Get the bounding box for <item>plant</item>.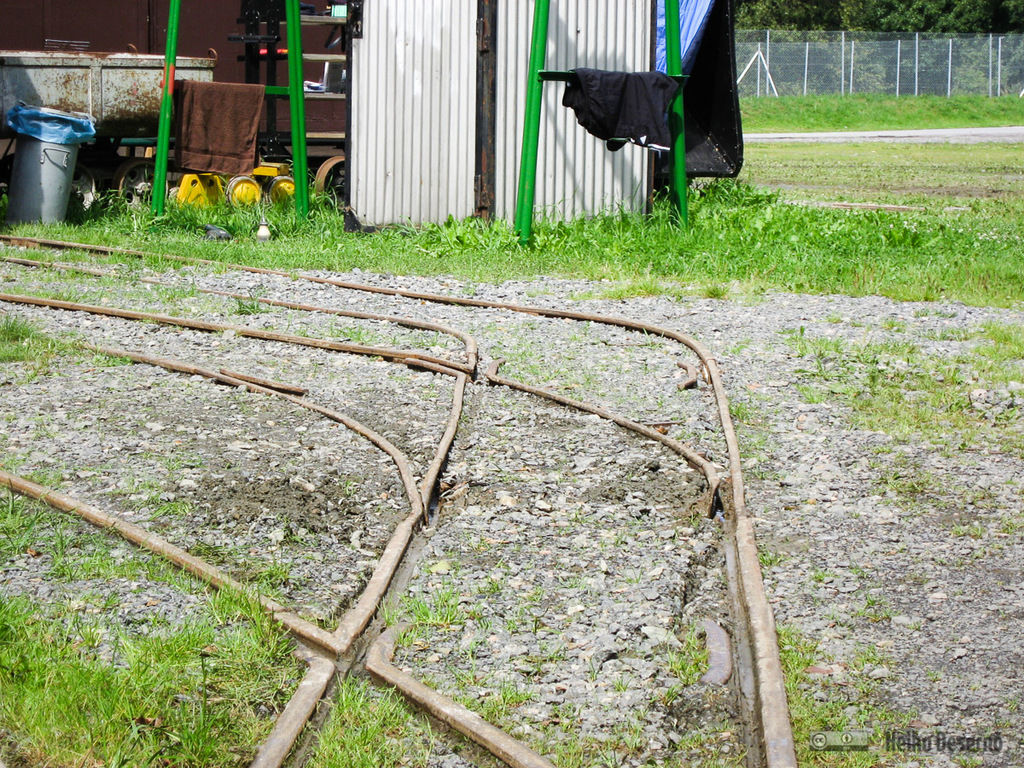
detection(340, 477, 354, 494).
